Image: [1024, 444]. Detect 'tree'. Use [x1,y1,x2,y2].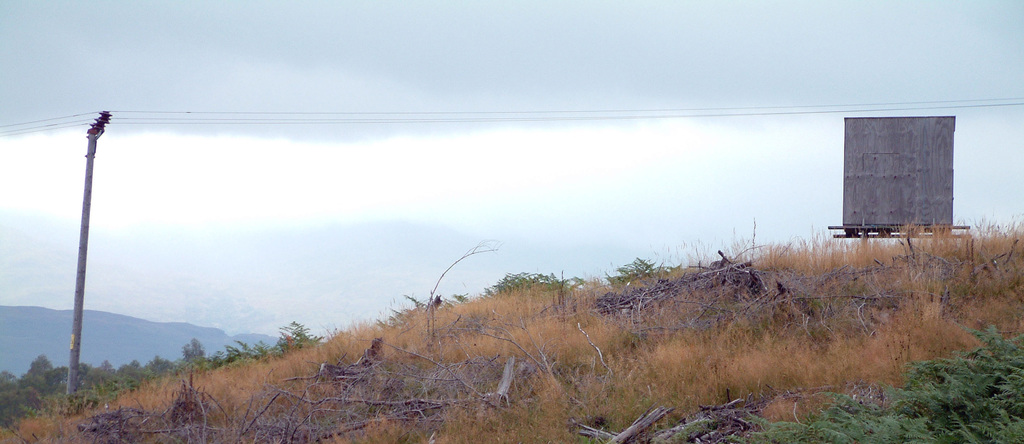
[486,268,584,293].
